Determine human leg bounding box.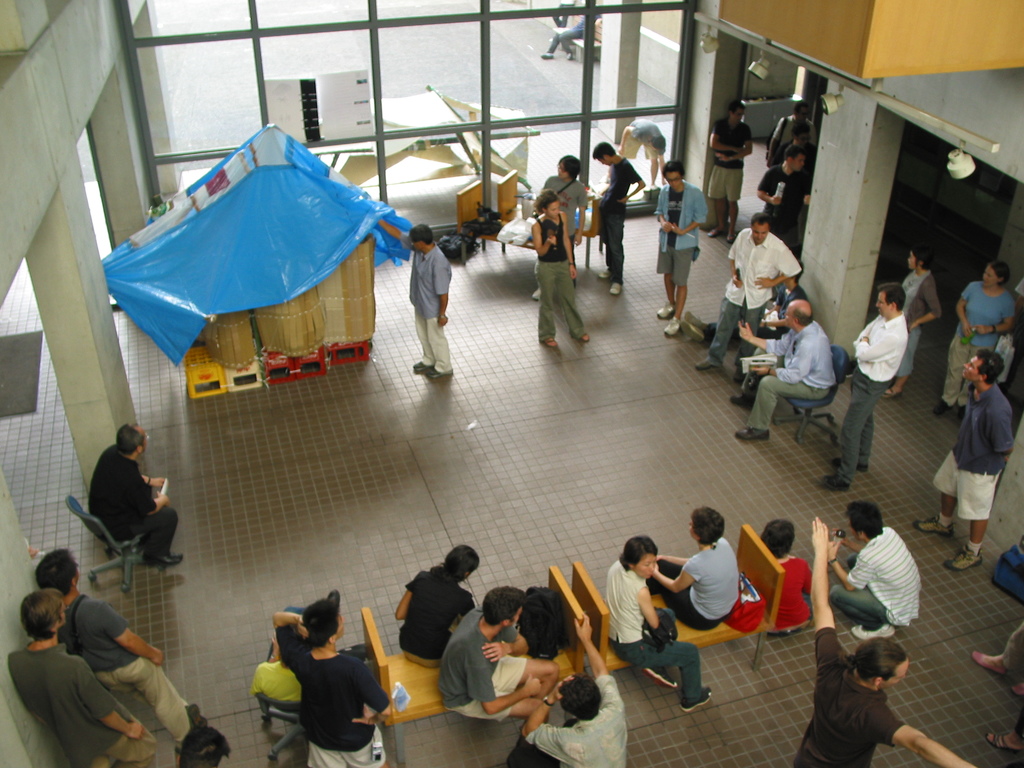
Determined: 664:286:691:337.
